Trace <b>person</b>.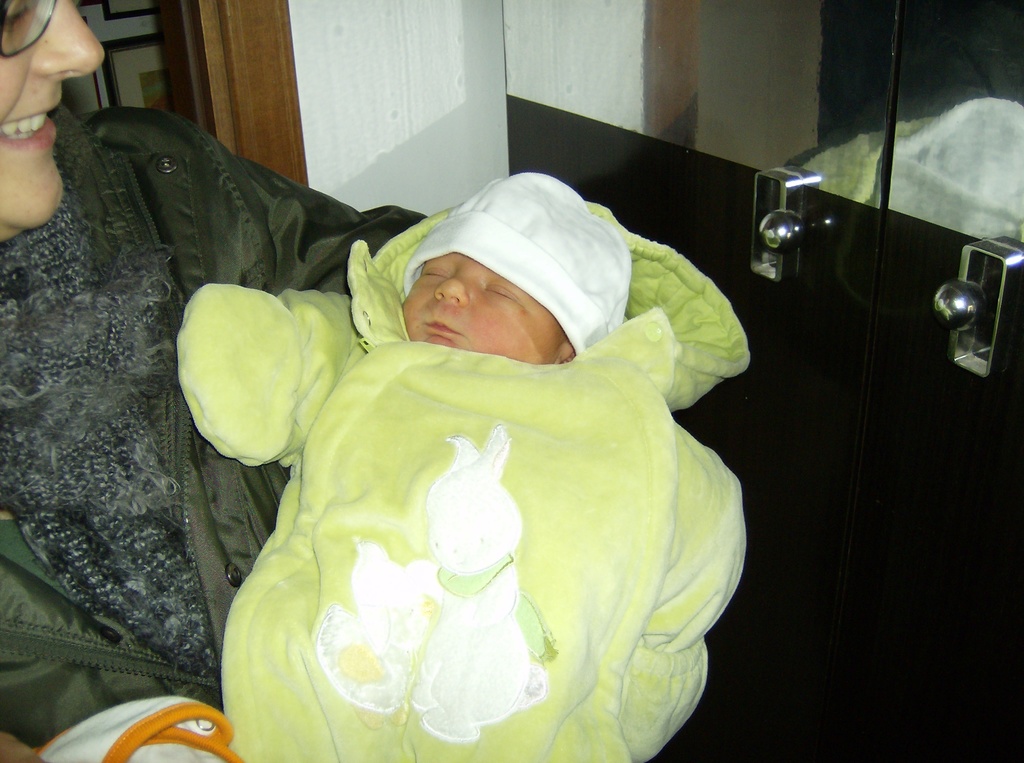
Traced to {"x1": 174, "y1": 168, "x2": 745, "y2": 762}.
